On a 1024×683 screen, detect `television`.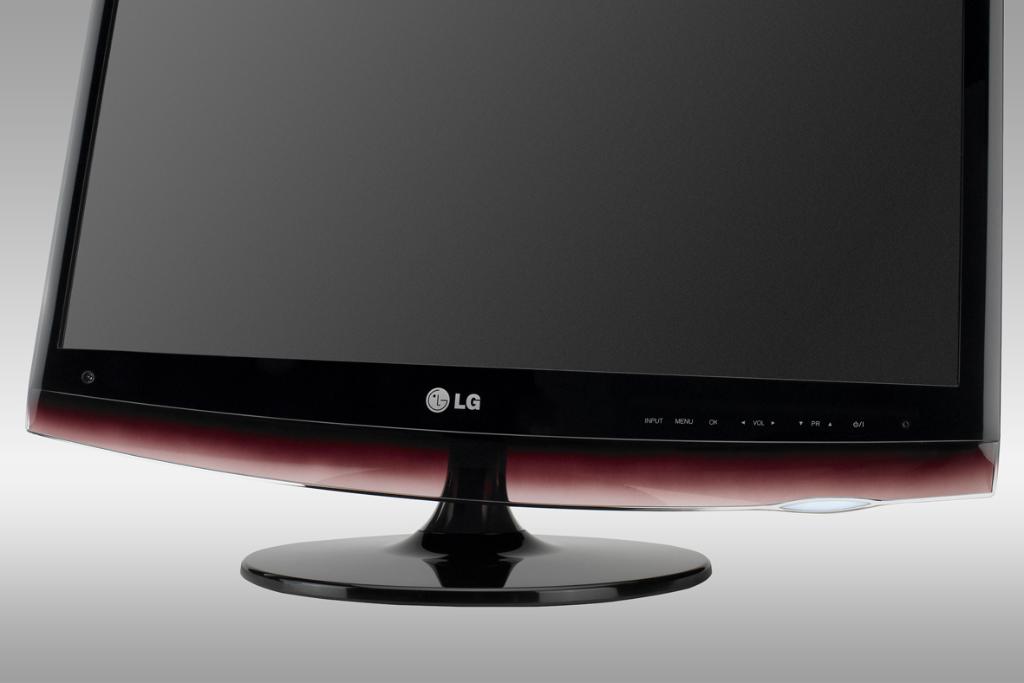
(x1=26, y1=0, x2=1001, y2=601).
